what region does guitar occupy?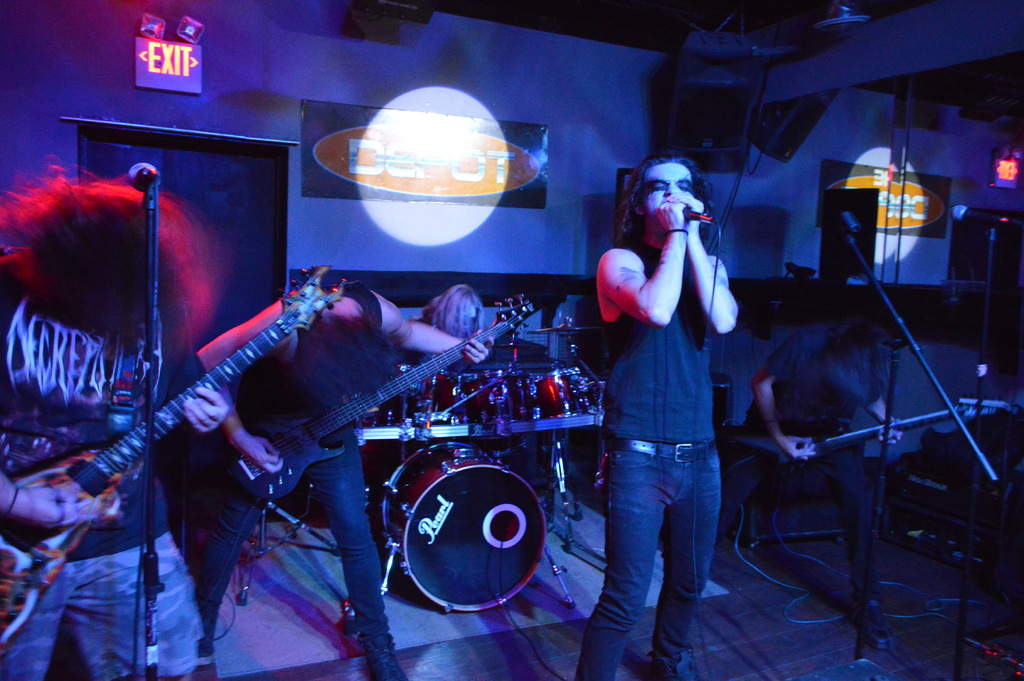
[216,293,540,493].
